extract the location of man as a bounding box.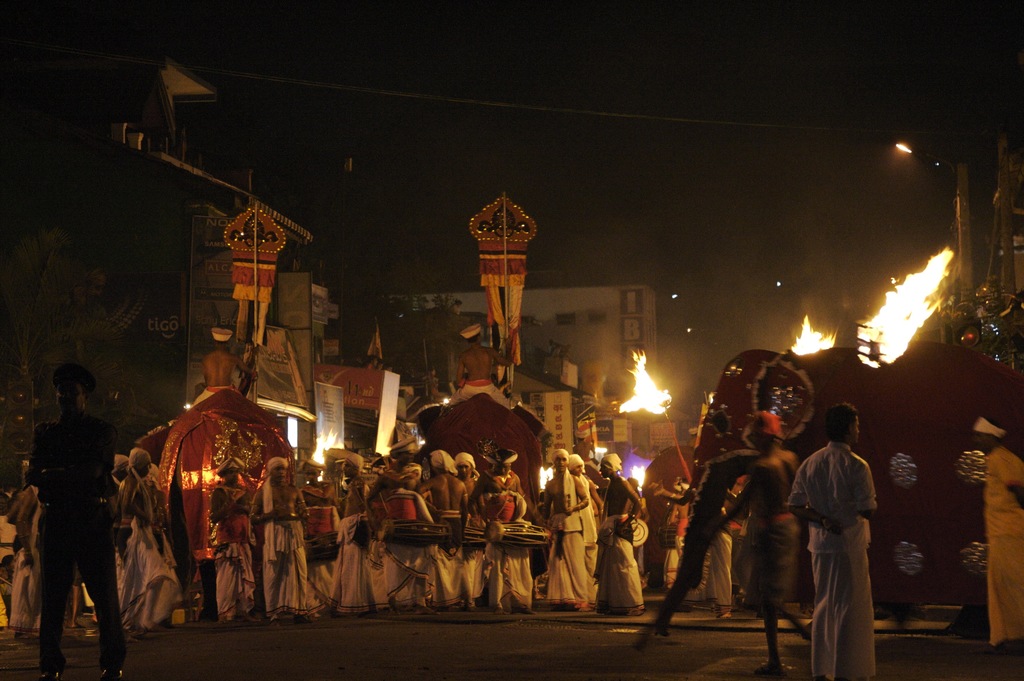
left=247, top=436, right=310, bottom=606.
